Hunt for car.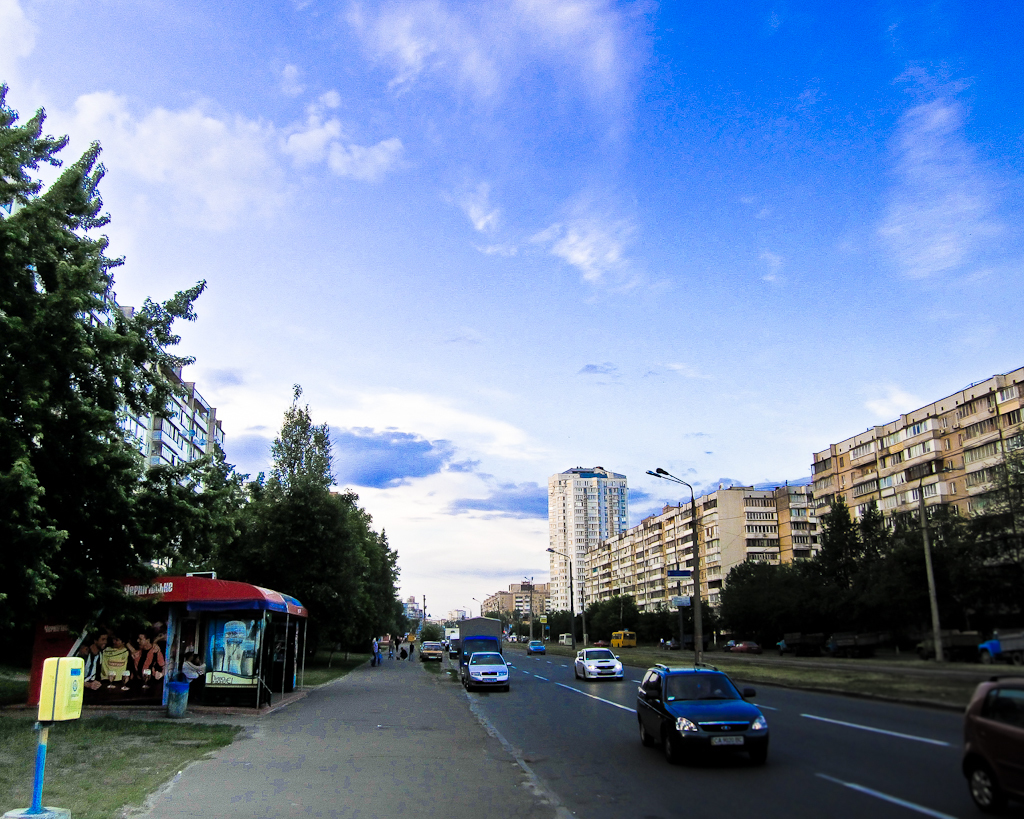
Hunted down at 572:650:623:683.
